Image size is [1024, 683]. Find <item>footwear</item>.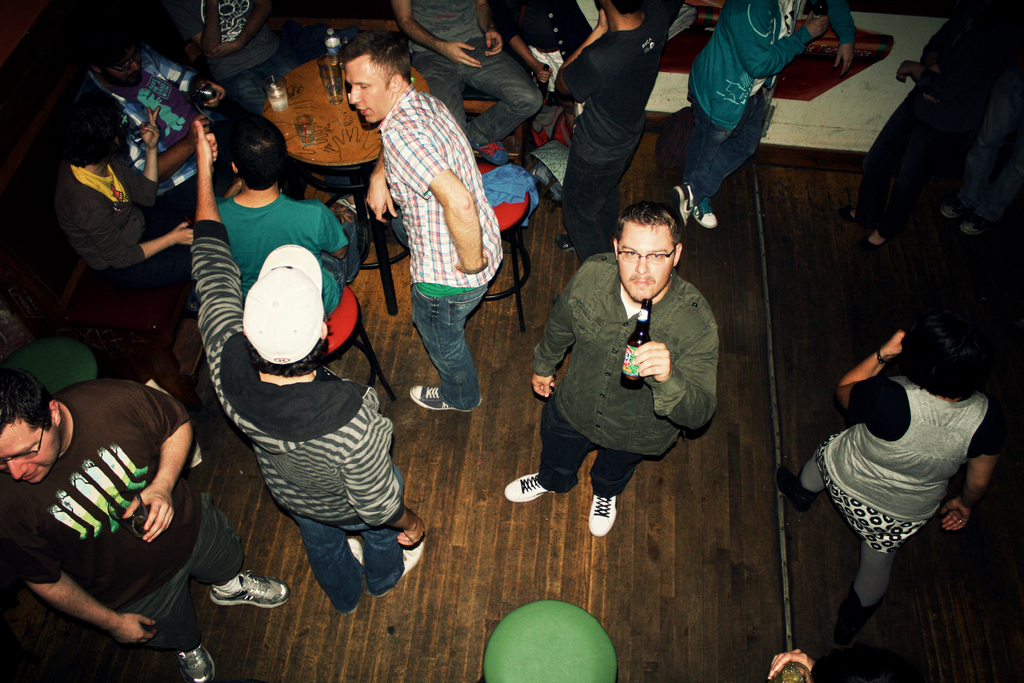
(471,142,509,164).
